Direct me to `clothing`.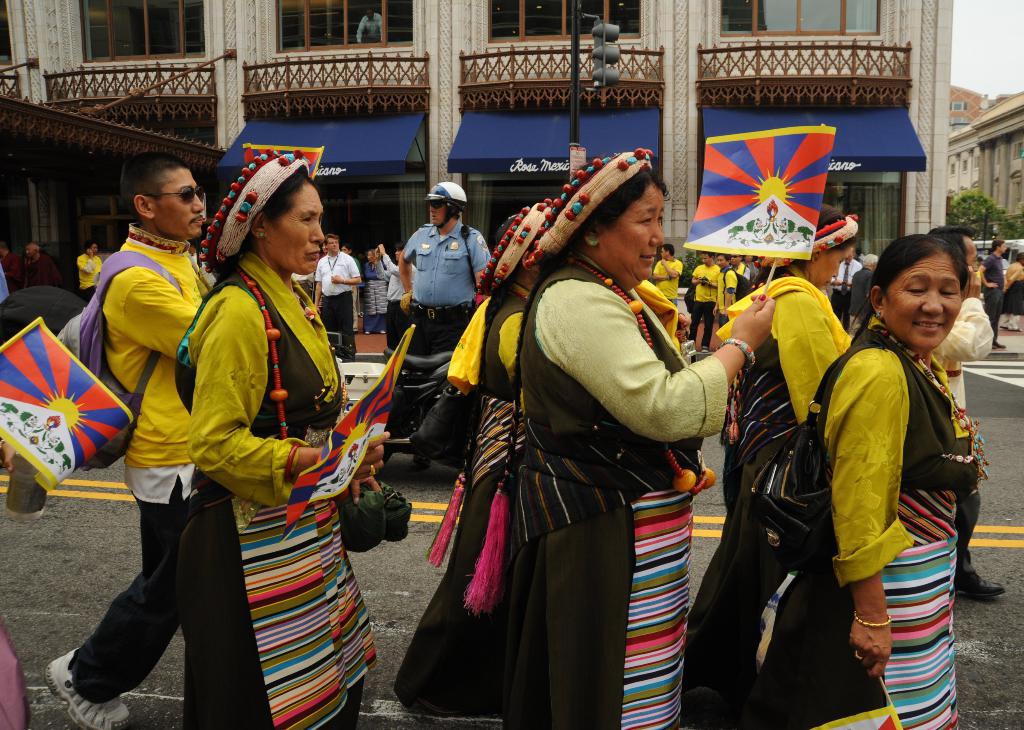
Direction: <box>726,277,834,514</box>.
